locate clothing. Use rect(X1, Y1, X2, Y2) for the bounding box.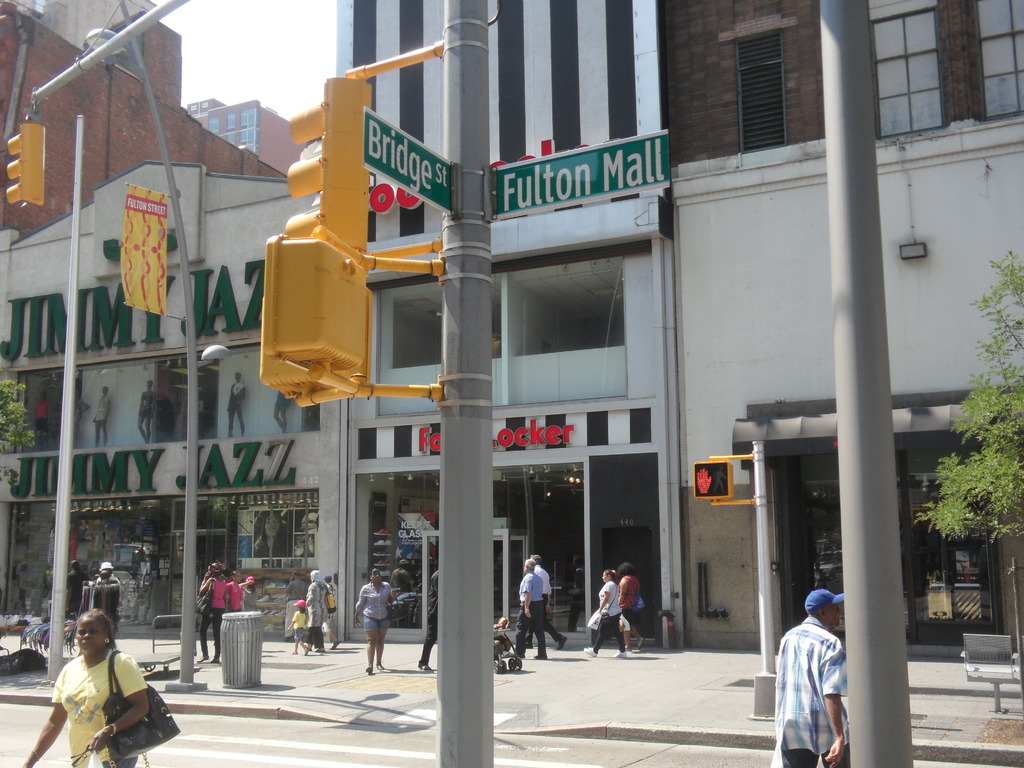
rect(593, 577, 623, 652).
